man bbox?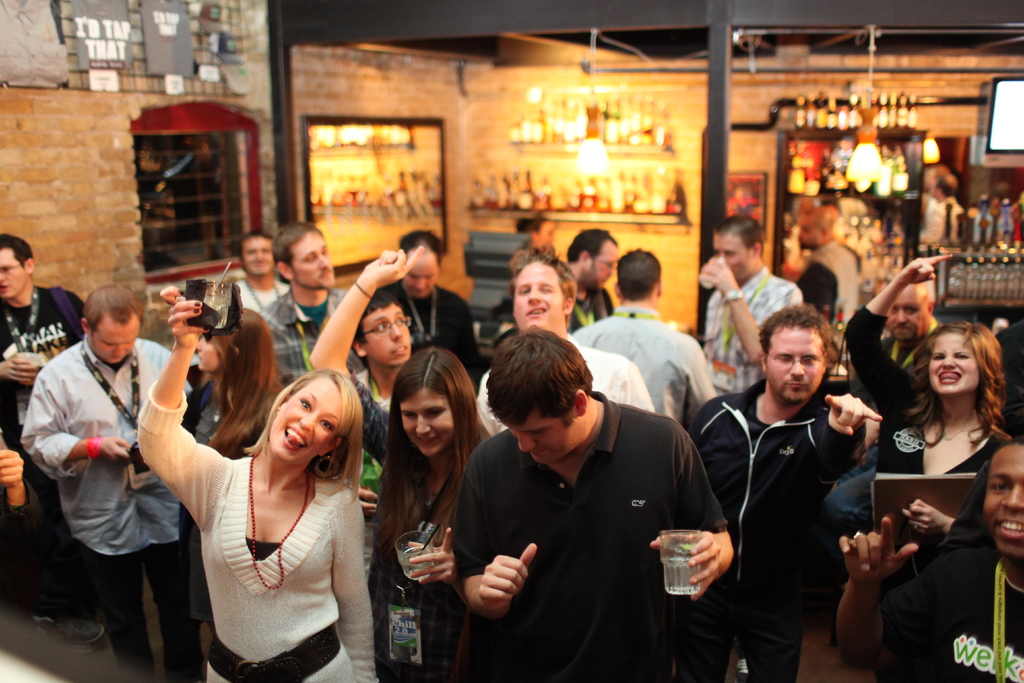
x1=356, y1=293, x2=414, y2=580
